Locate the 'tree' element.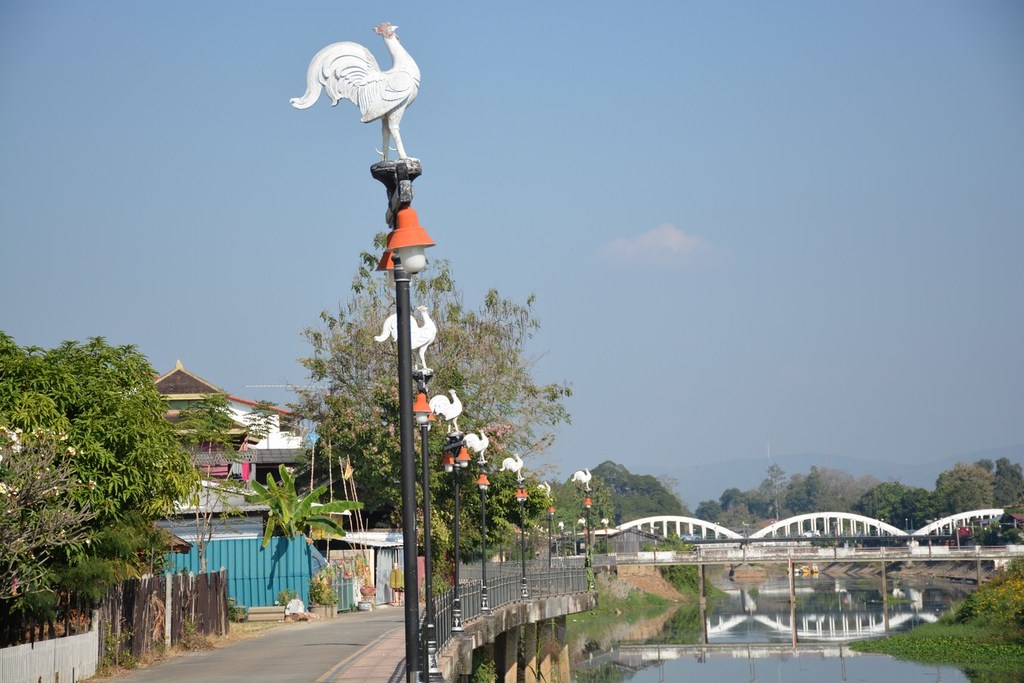
Element bbox: [184,389,229,569].
